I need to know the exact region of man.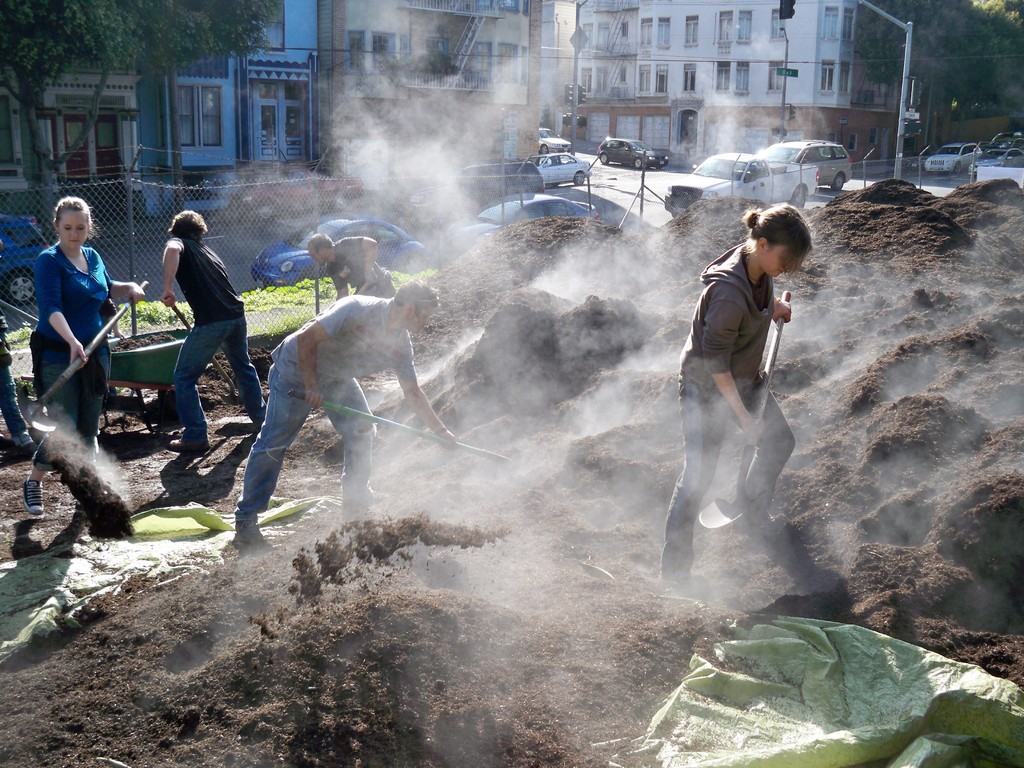
Region: box(304, 230, 397, 305).
